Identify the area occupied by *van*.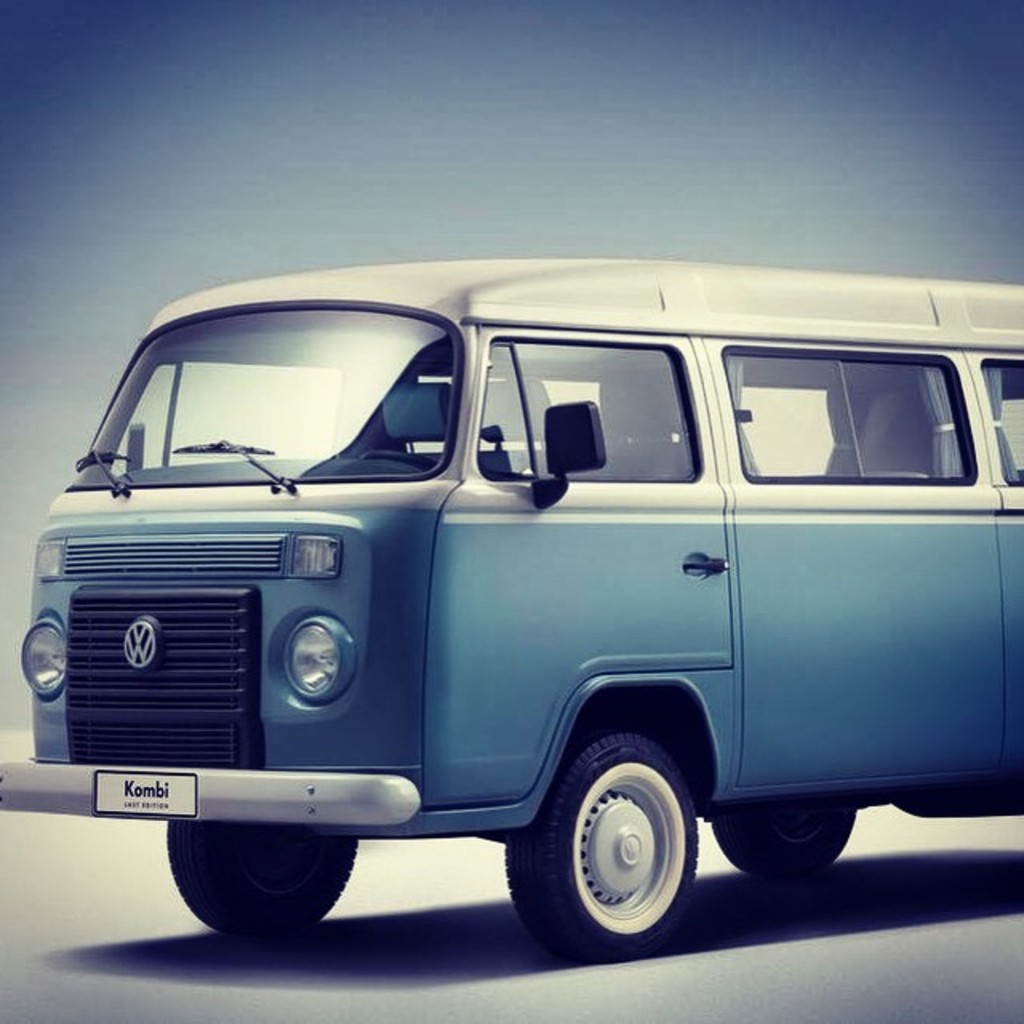
Area: (x1=0, y1=254, x2=1022, y2=963).
